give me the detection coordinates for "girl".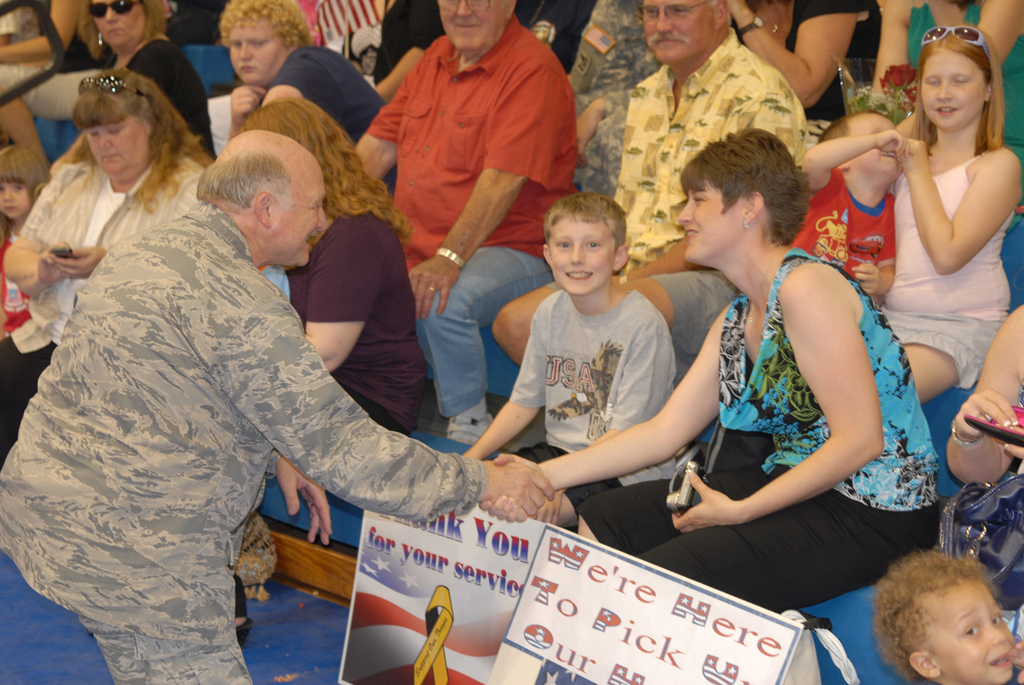
select_region(0, 145, 54, 343).
